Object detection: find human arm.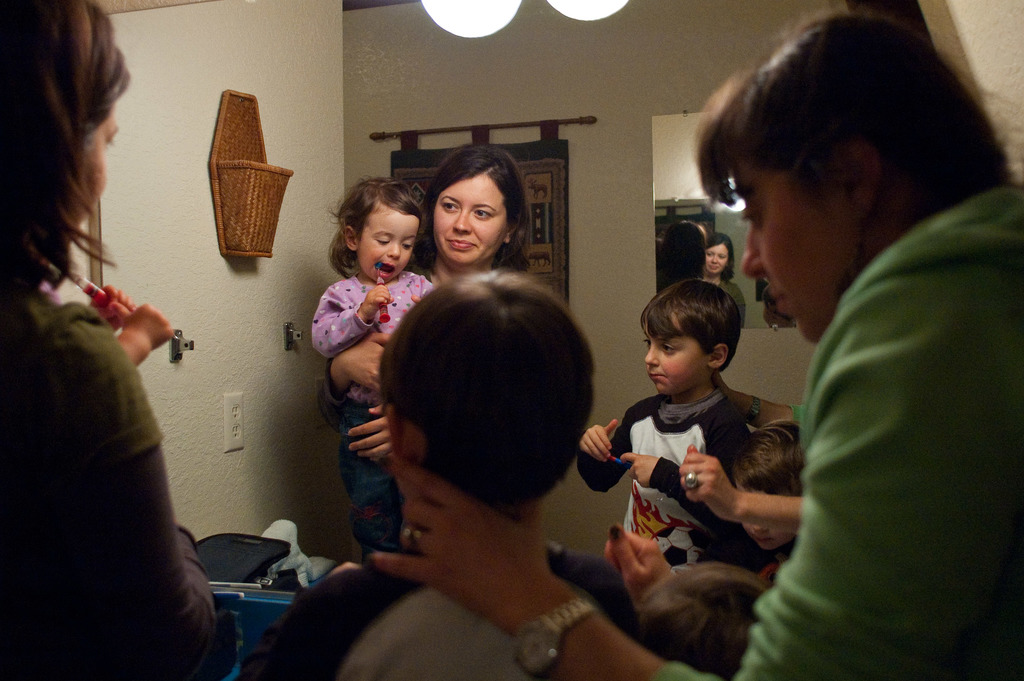
bbox=(72, 313, 224, 680).
